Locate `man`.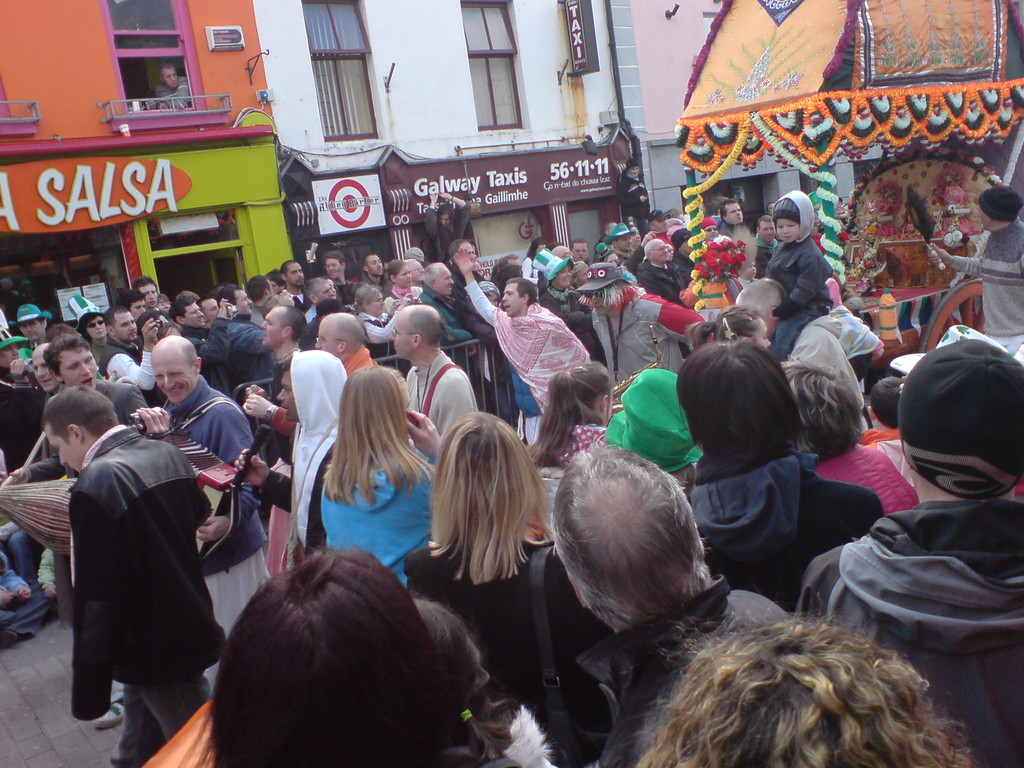
Bounding box: (left=929, top=189, right=1023, bottom=353).
